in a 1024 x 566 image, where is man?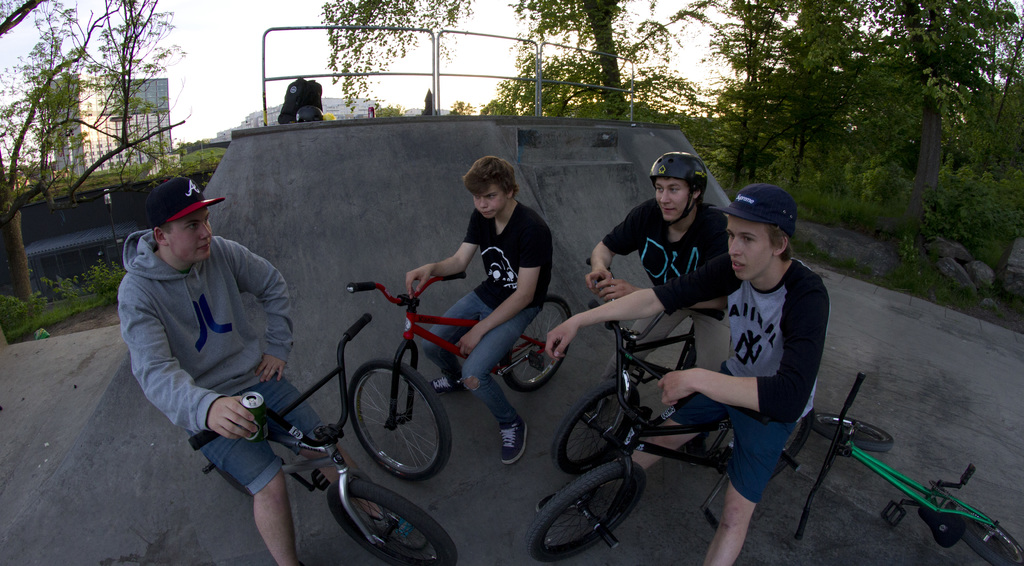
box=[403, 151, 556, 467].
